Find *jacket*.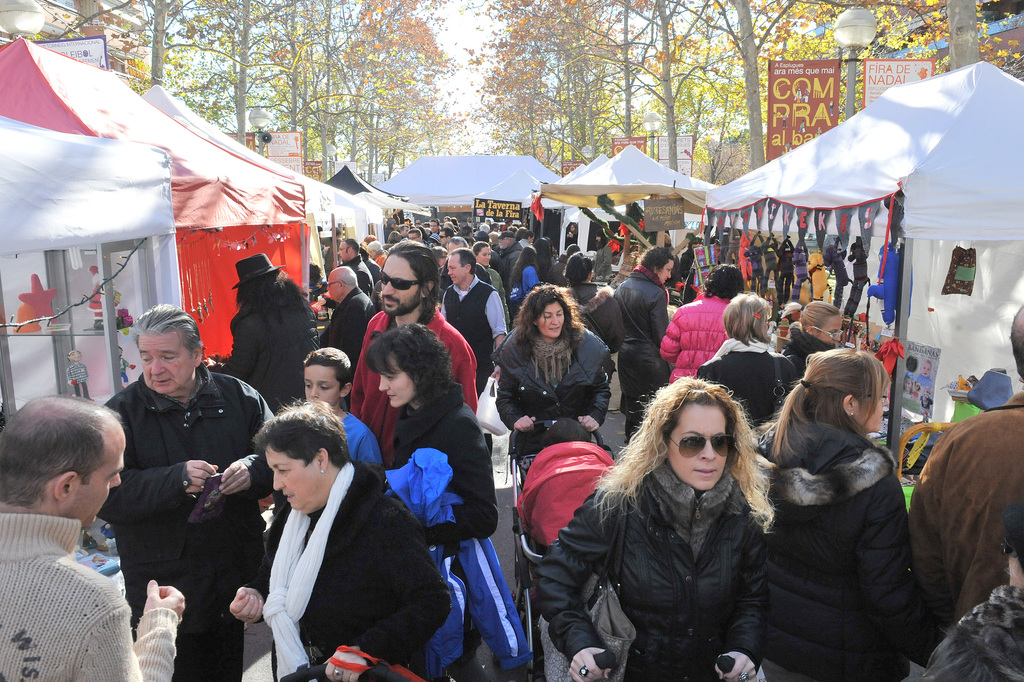
[x1=445, y1=275, x2=495, y2=378].
